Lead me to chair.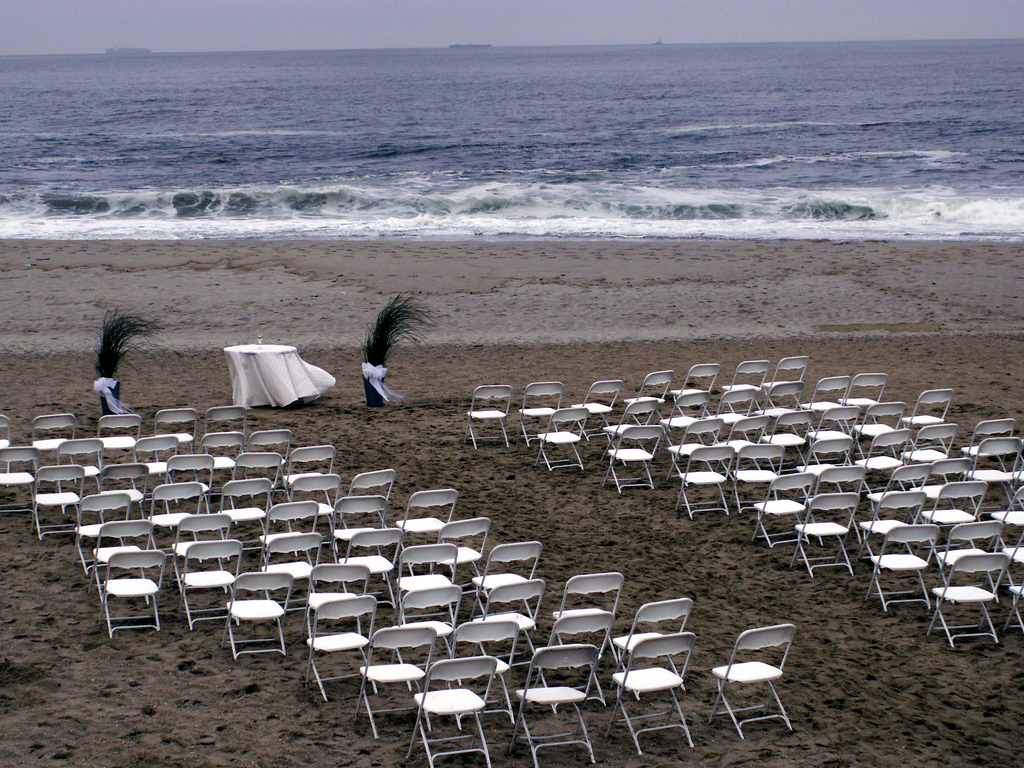
Lead to {"left": 681, "top": 365, "right": 723, "bottom": 404}.
